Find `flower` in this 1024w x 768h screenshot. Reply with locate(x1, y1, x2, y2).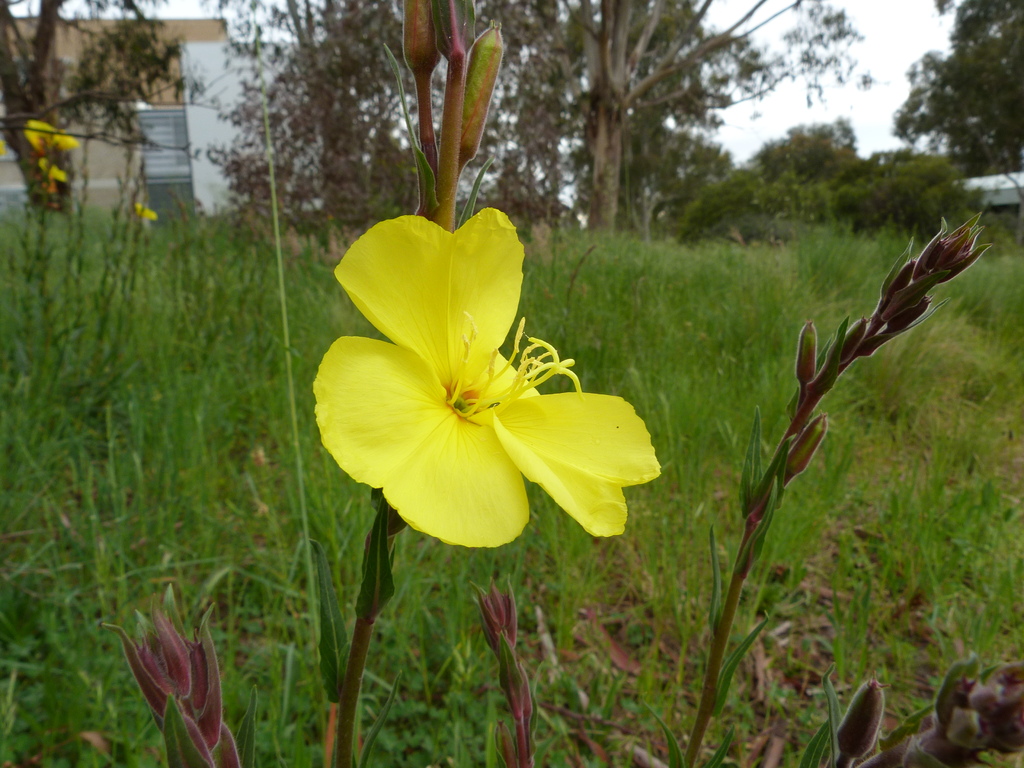
locate(26, 116, 76, 160).
